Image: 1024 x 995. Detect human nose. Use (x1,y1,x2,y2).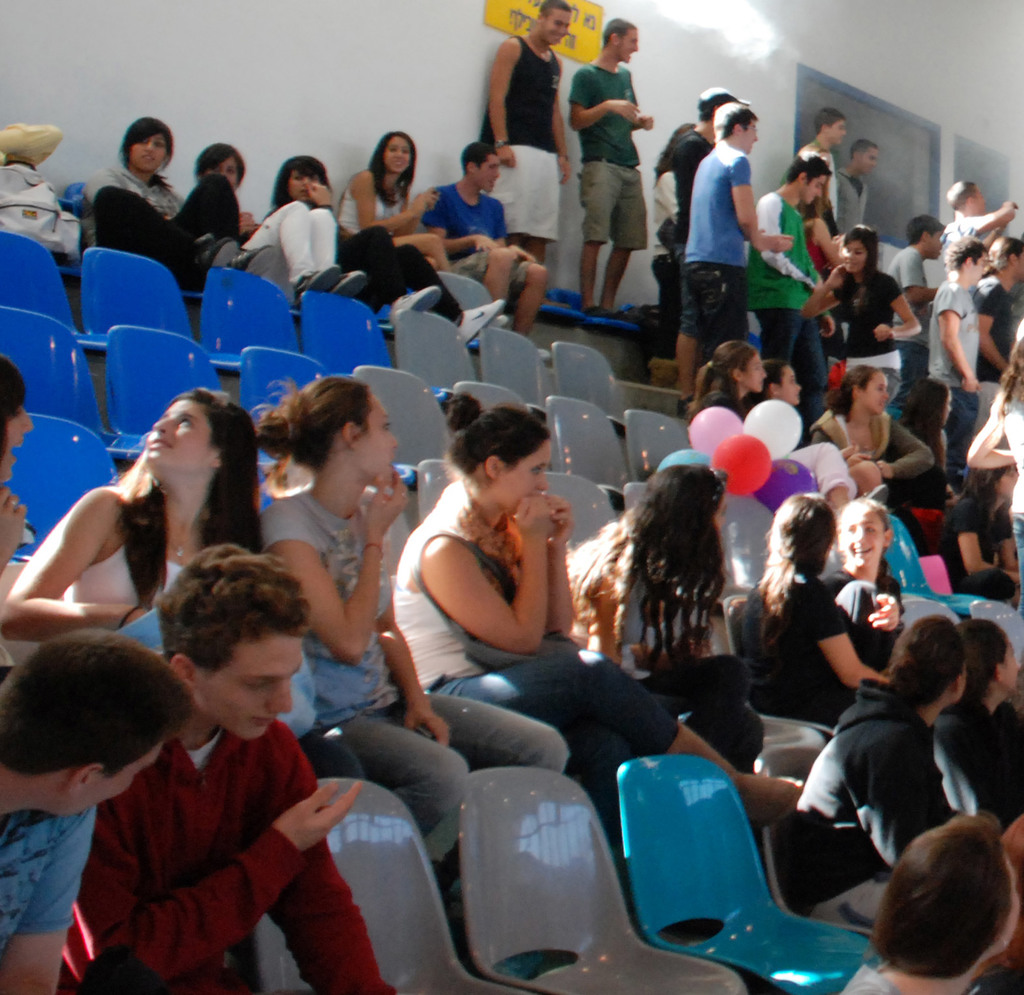
(268,681,297,715).
